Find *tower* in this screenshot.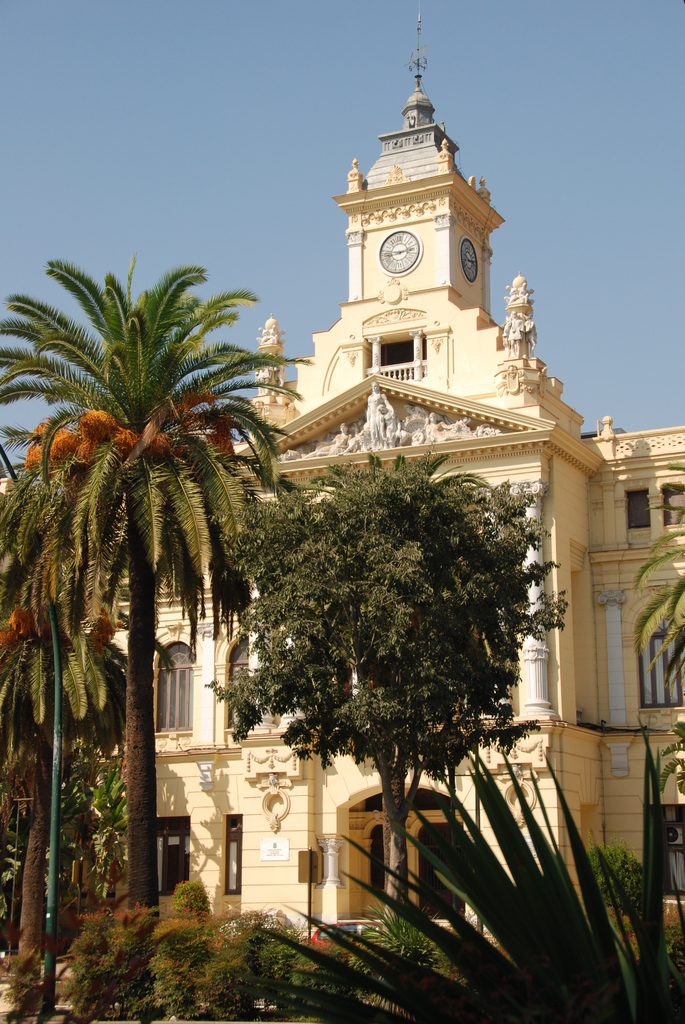
The bounding box for *tower* is BBox(278, 26, 582, 522).
